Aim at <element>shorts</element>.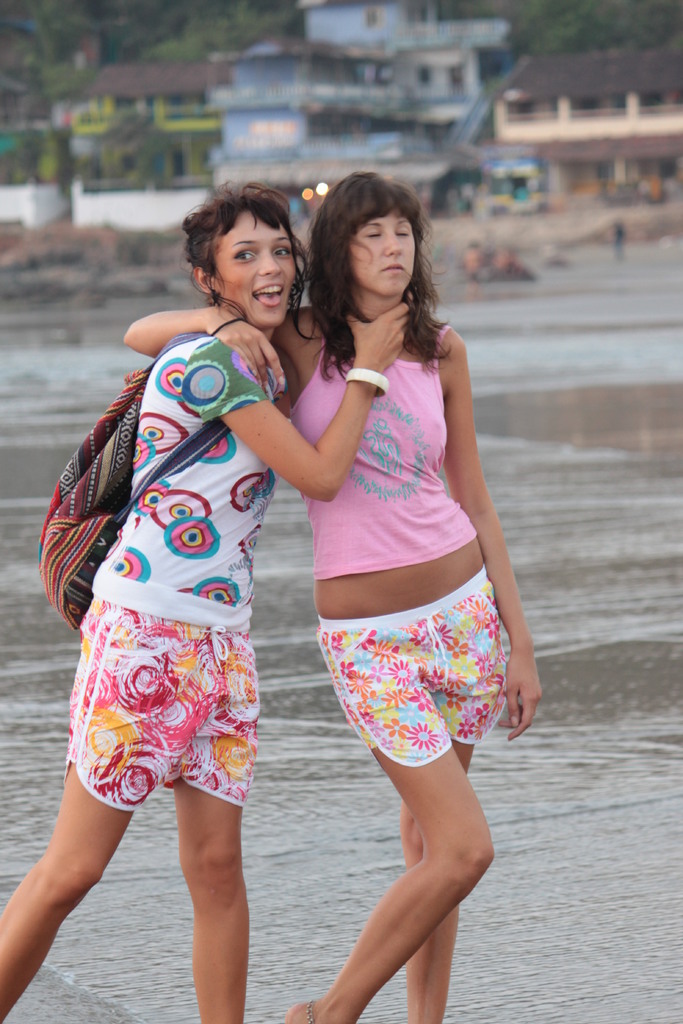
Aimed at box=[334, 623, 502, 767].
